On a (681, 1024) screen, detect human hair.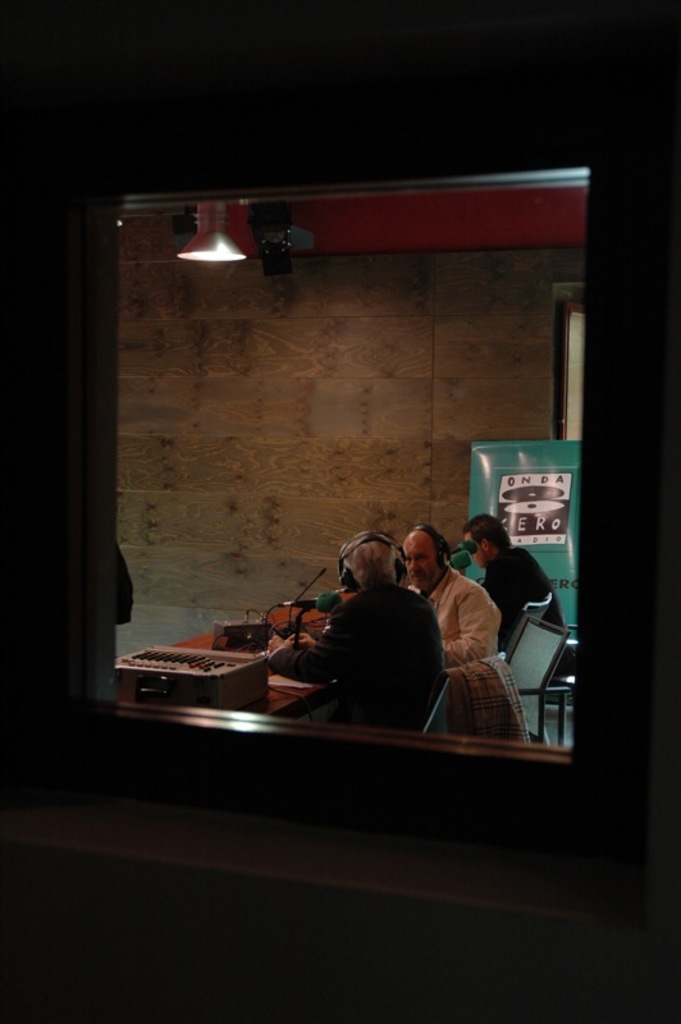
box=[338, 534, 412, 605].
